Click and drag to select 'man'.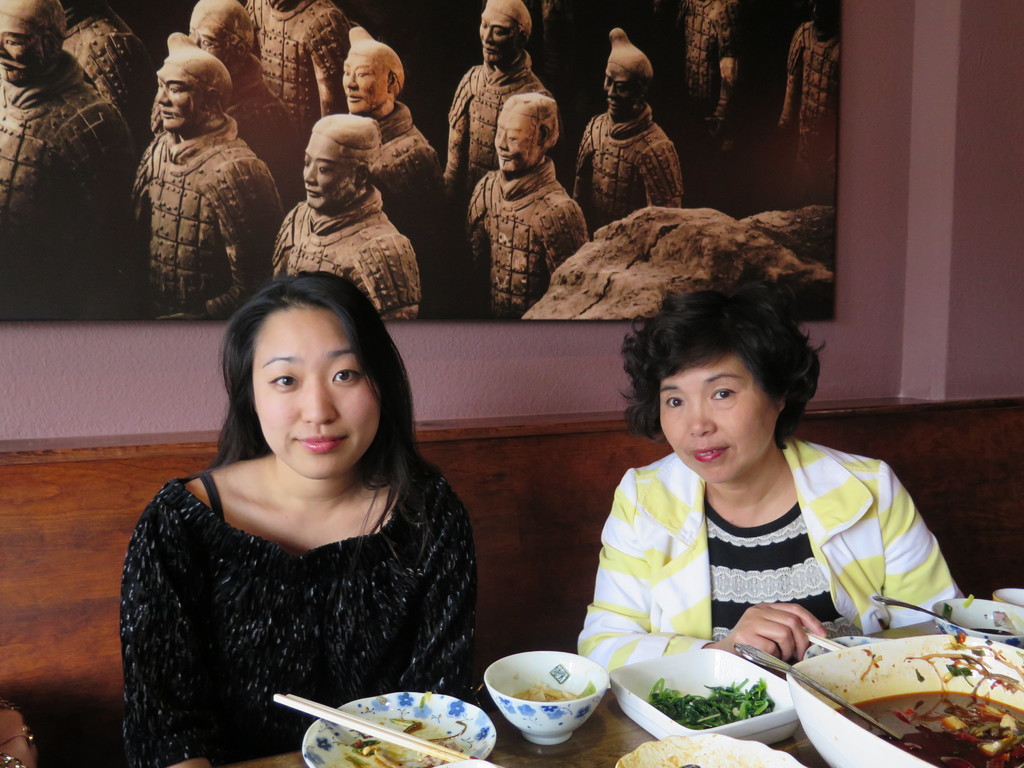
Selection: [271, 115, 417, 321].
